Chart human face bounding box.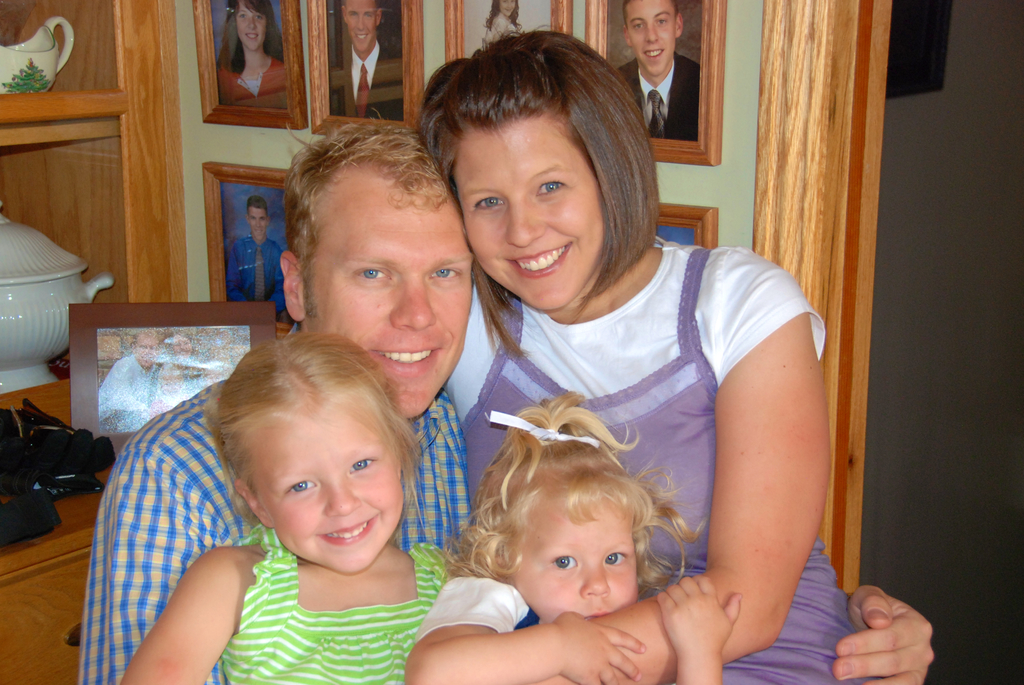
Charted: box=[239, 400, 419, 558].
